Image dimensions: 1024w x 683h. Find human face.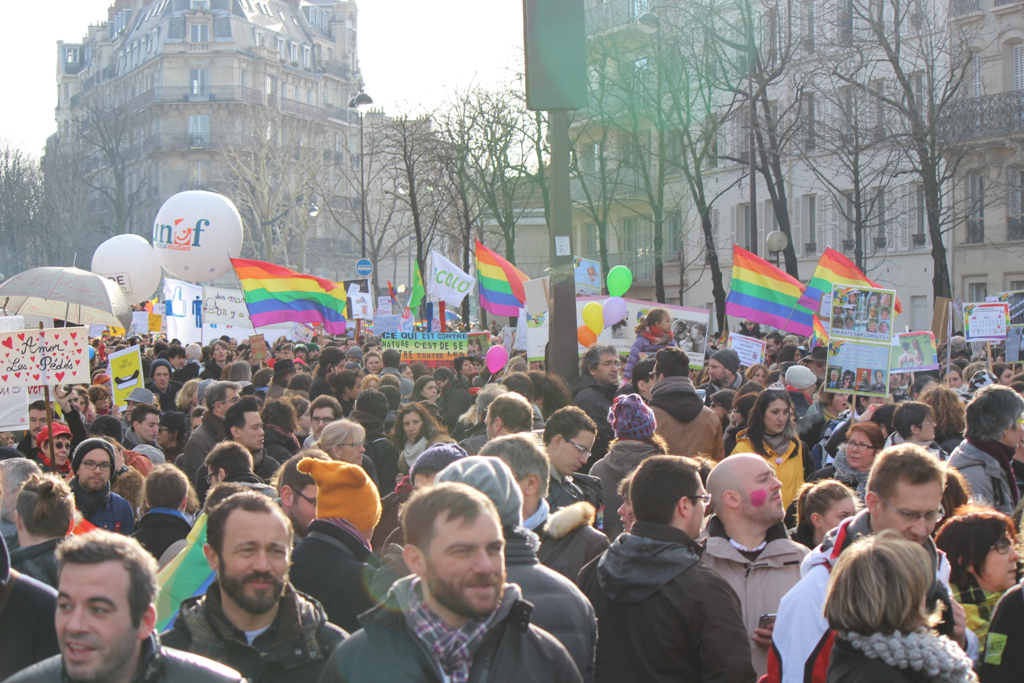
locate(602, 352, 622, 384).
